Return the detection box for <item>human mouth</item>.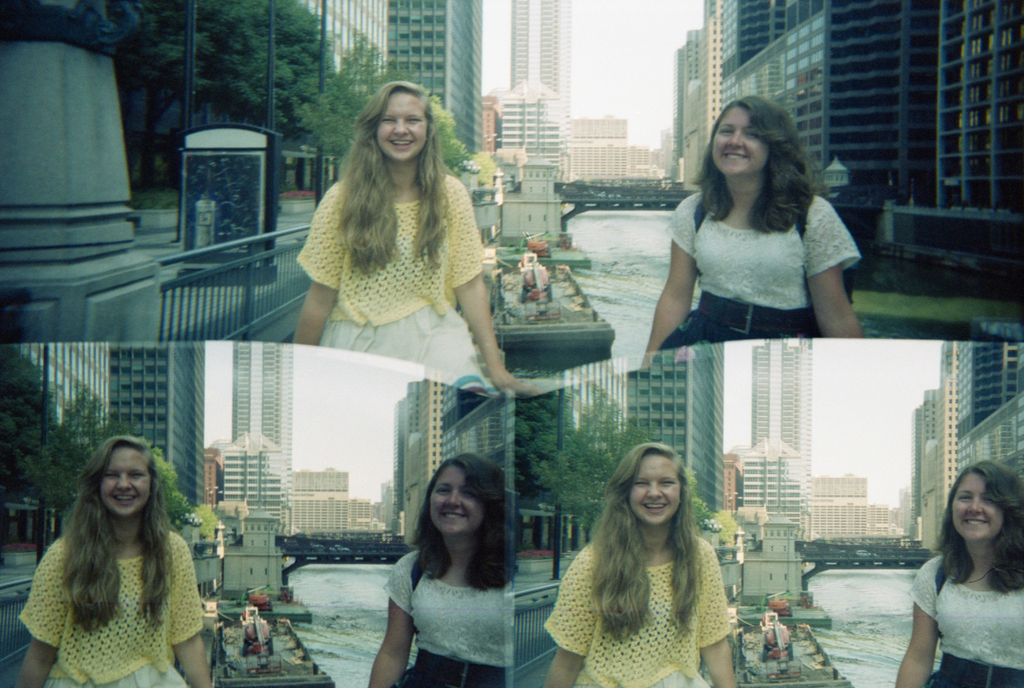
bbox=[440, 512, 467, 517].
